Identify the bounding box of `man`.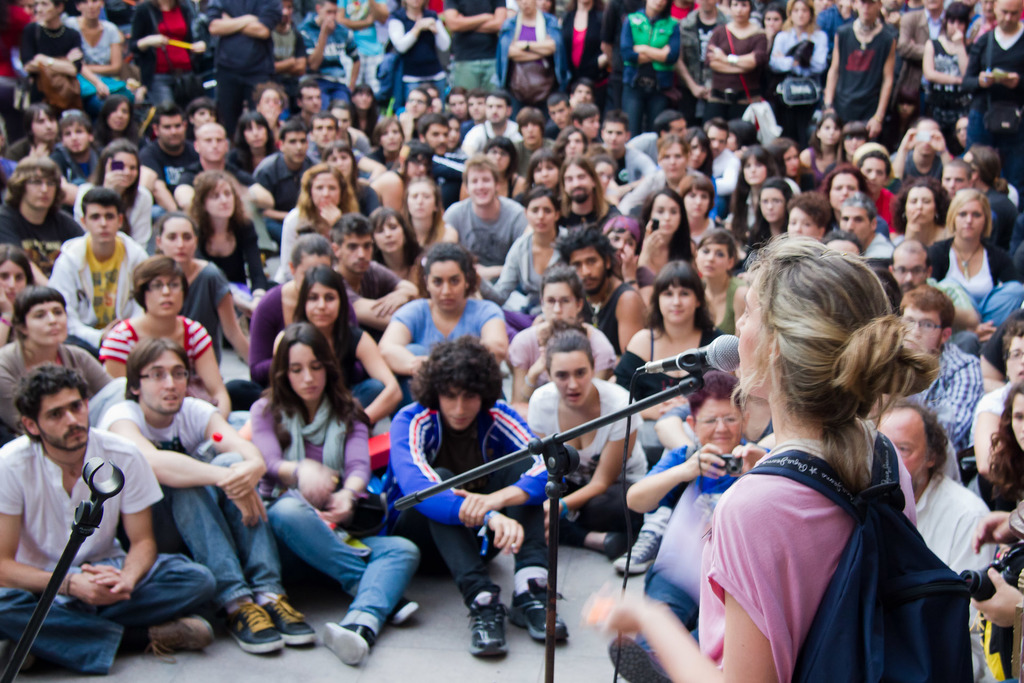
466/96/524/155.
